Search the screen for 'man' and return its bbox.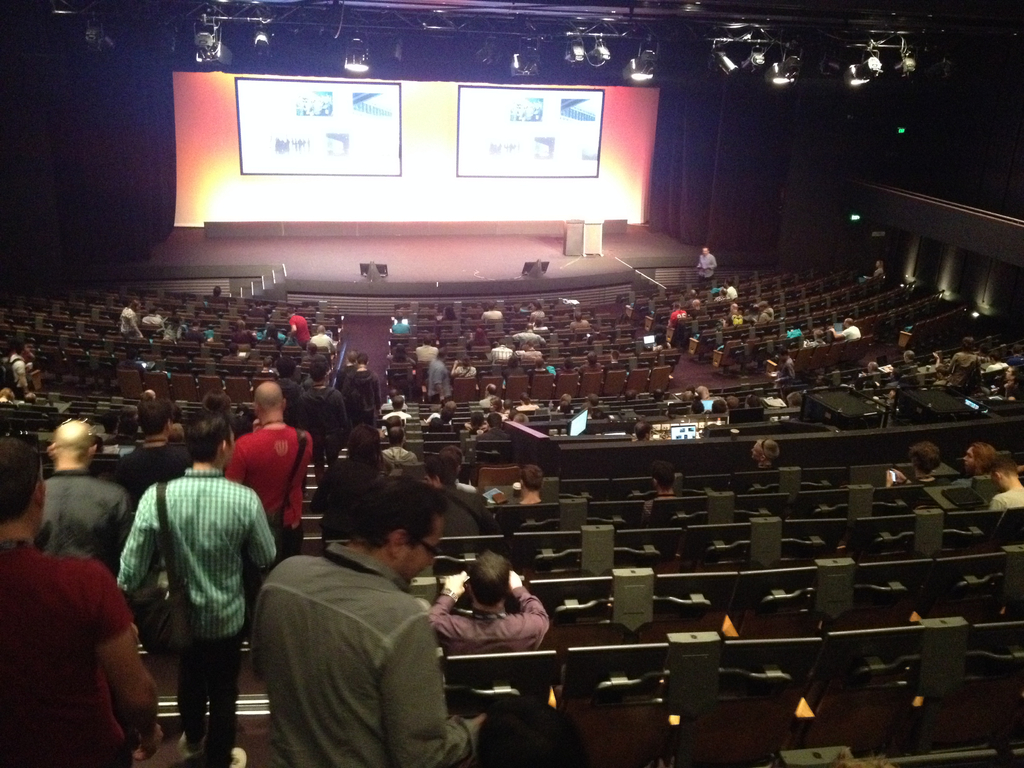
Found: locate(306, 422, 374, 538).
